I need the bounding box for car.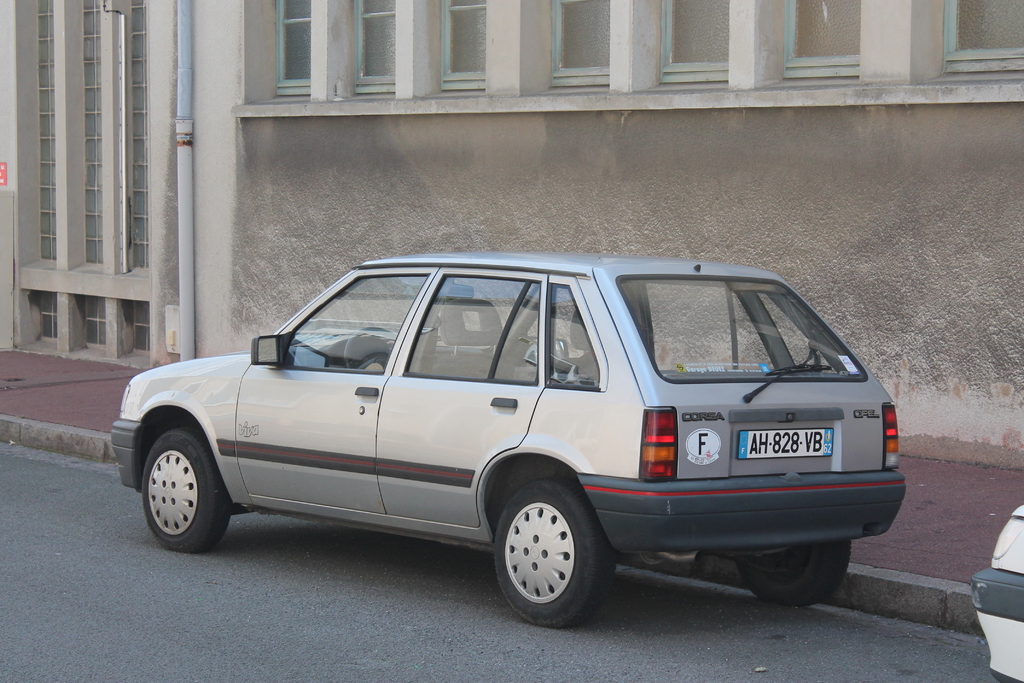
Here it is: Rect(970, 506, 1023, 682).
